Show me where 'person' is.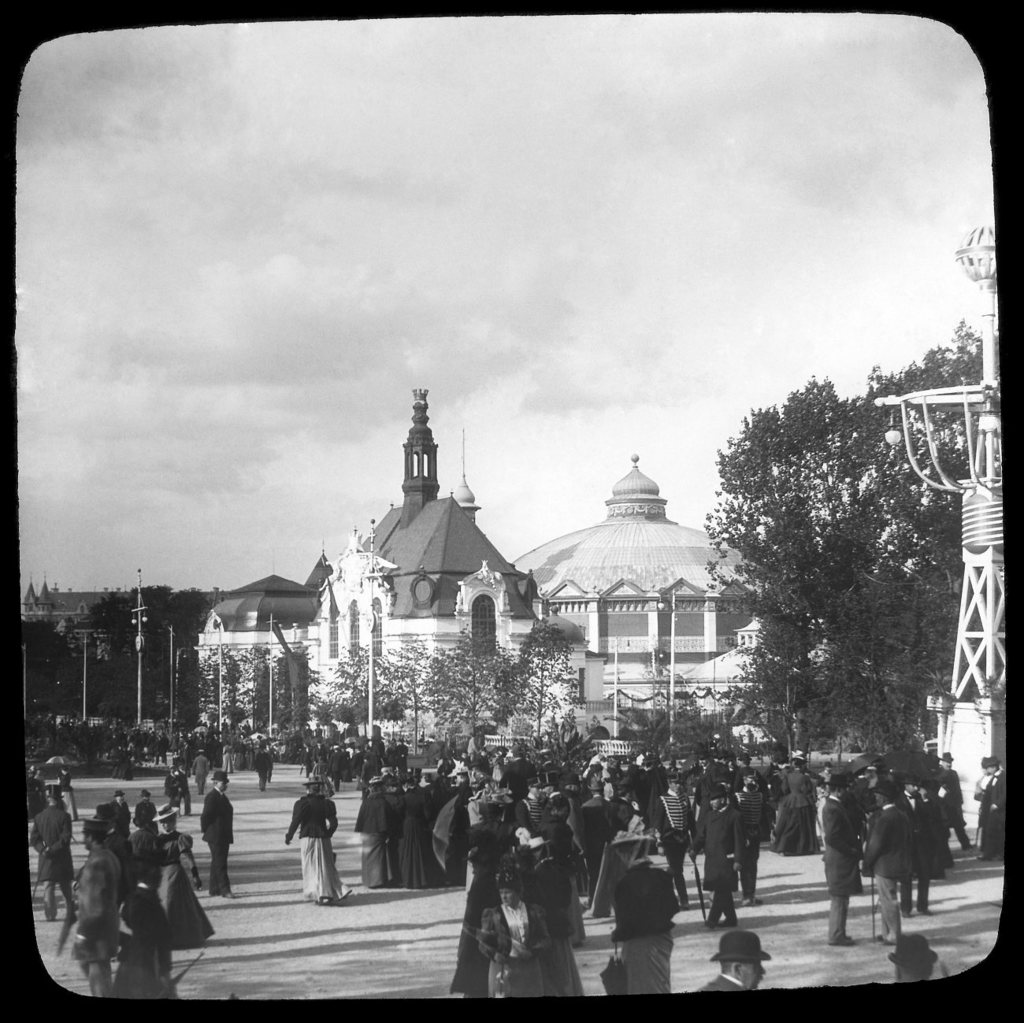
'person' is at Rect(463, 766, 505, 805).
